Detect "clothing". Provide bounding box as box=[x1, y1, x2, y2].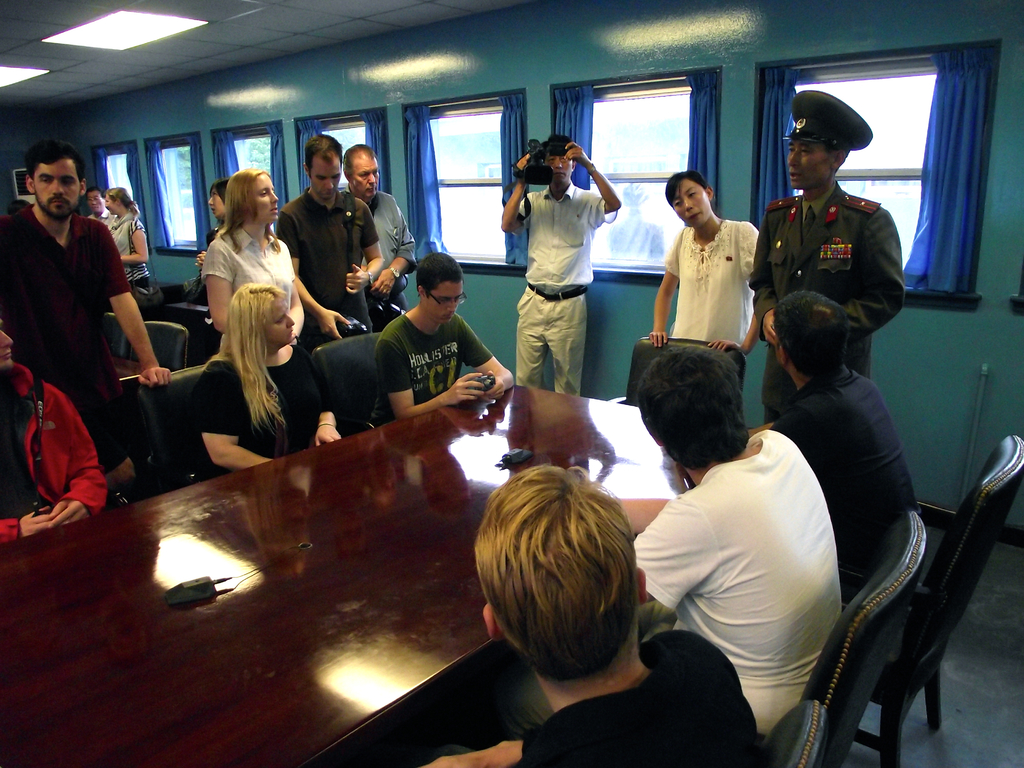
box=[514, 143, 613, 389].
